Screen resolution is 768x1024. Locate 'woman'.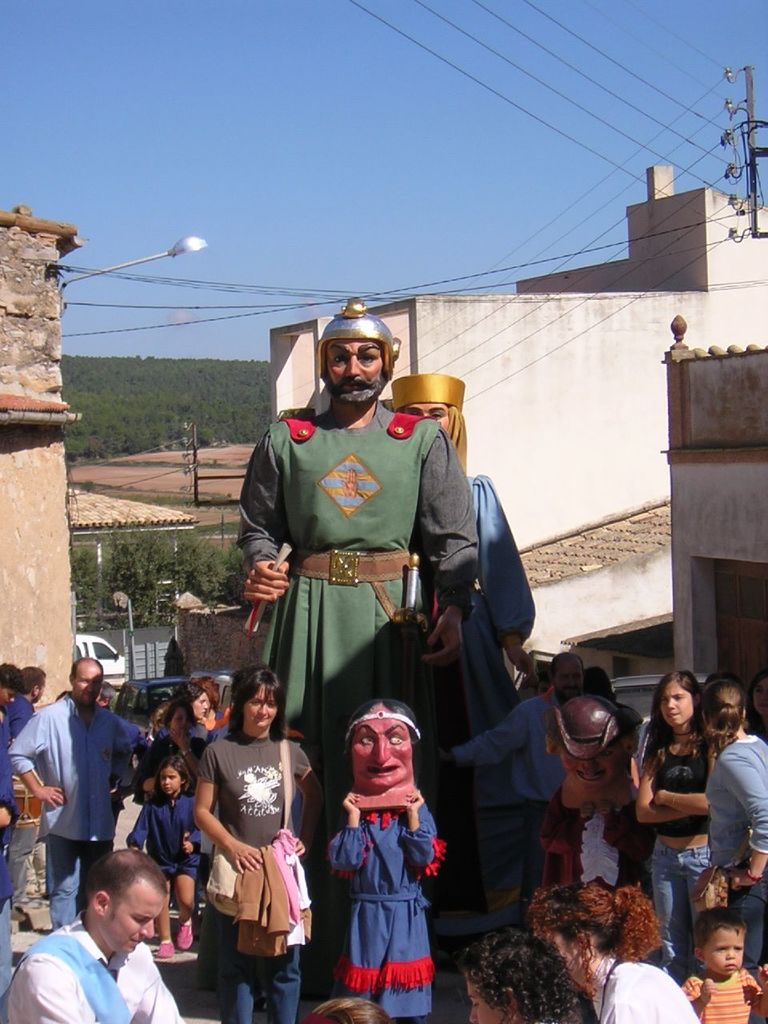
bbox=[530, 880, 702, 1023].
